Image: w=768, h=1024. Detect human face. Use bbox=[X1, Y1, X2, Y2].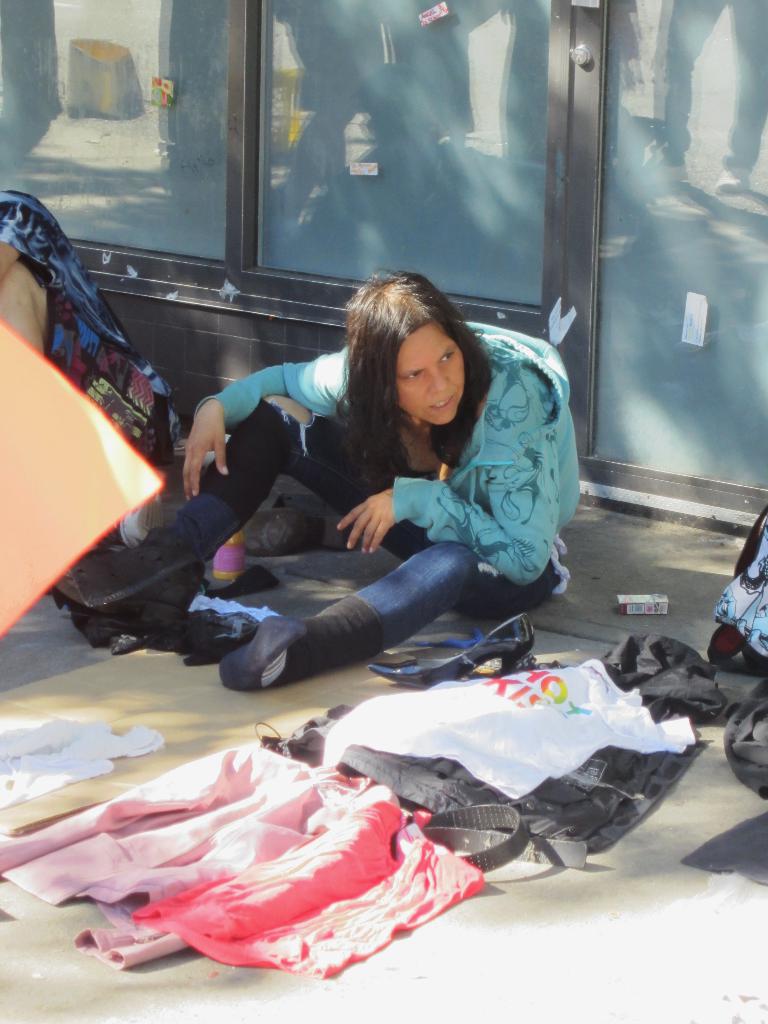
bbox=[396, 322, 466, 425].
